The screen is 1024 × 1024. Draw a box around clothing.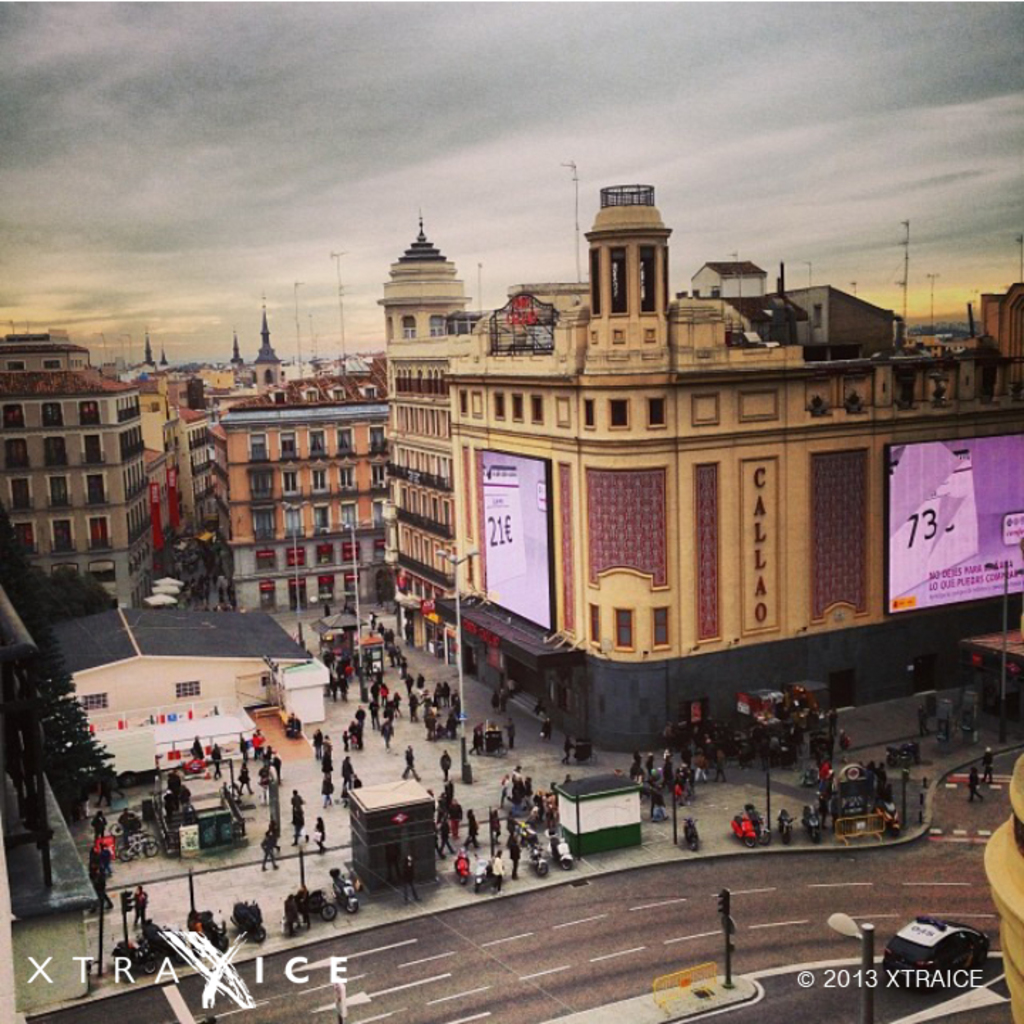
x1=663 y1=762 x2=676 y2=788.
